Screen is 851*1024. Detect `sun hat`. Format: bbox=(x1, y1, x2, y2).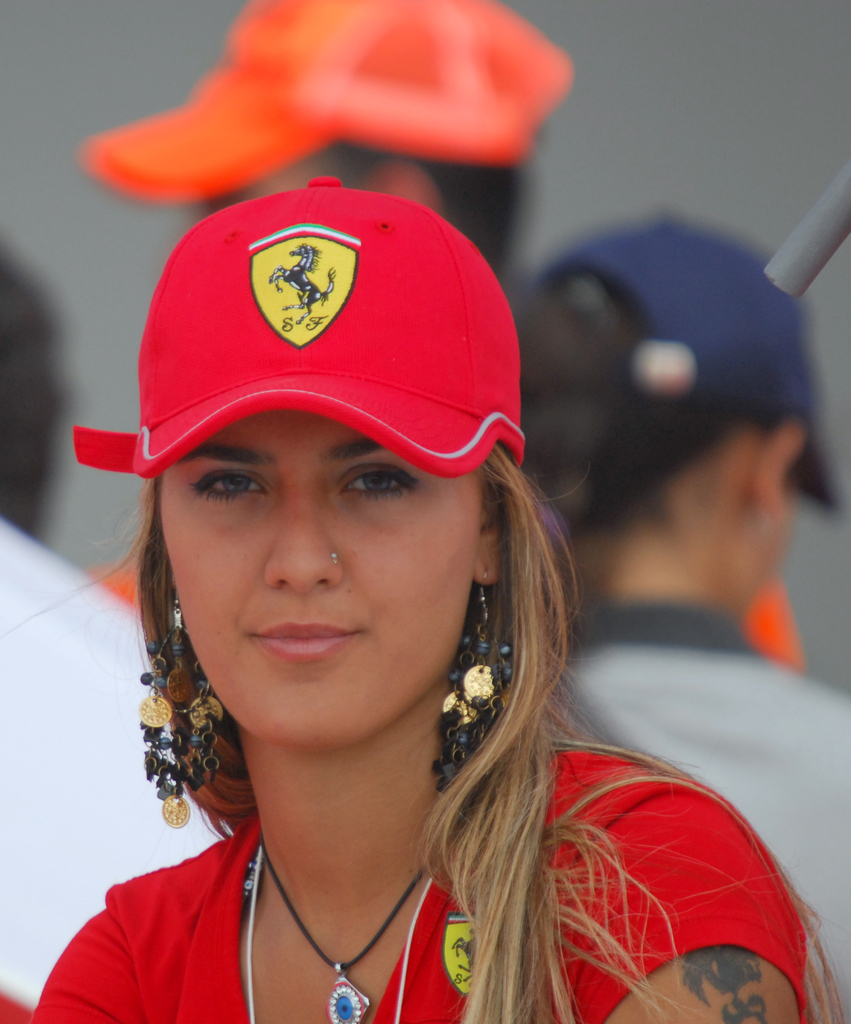
bbox=(533, 204, 841, 518).
